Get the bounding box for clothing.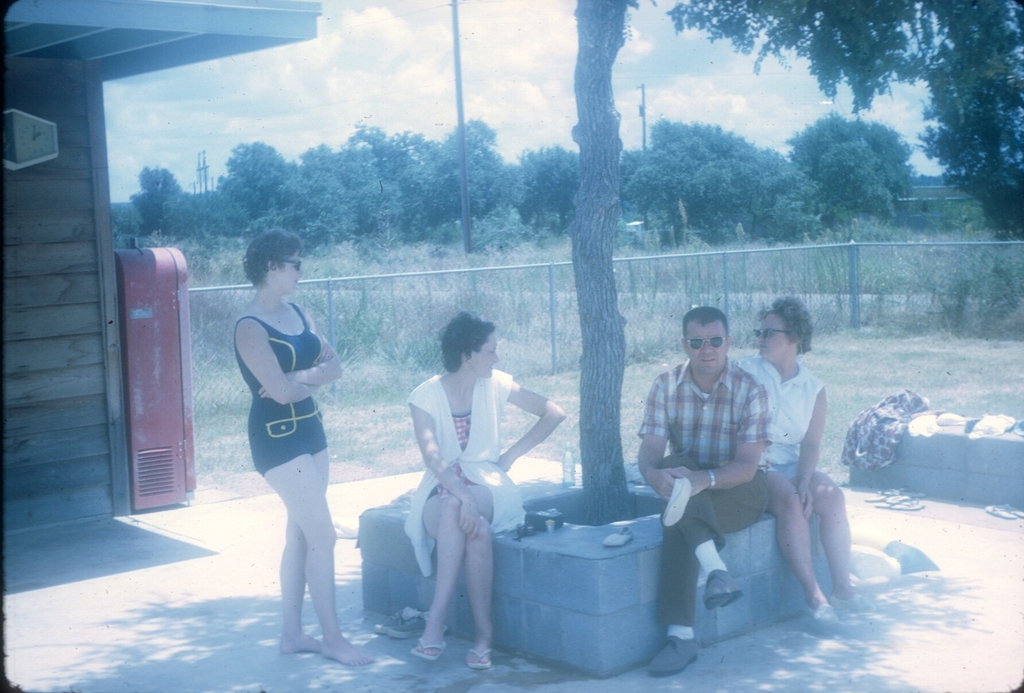
<bbox>401, 367, 525, 577</bbox>.
